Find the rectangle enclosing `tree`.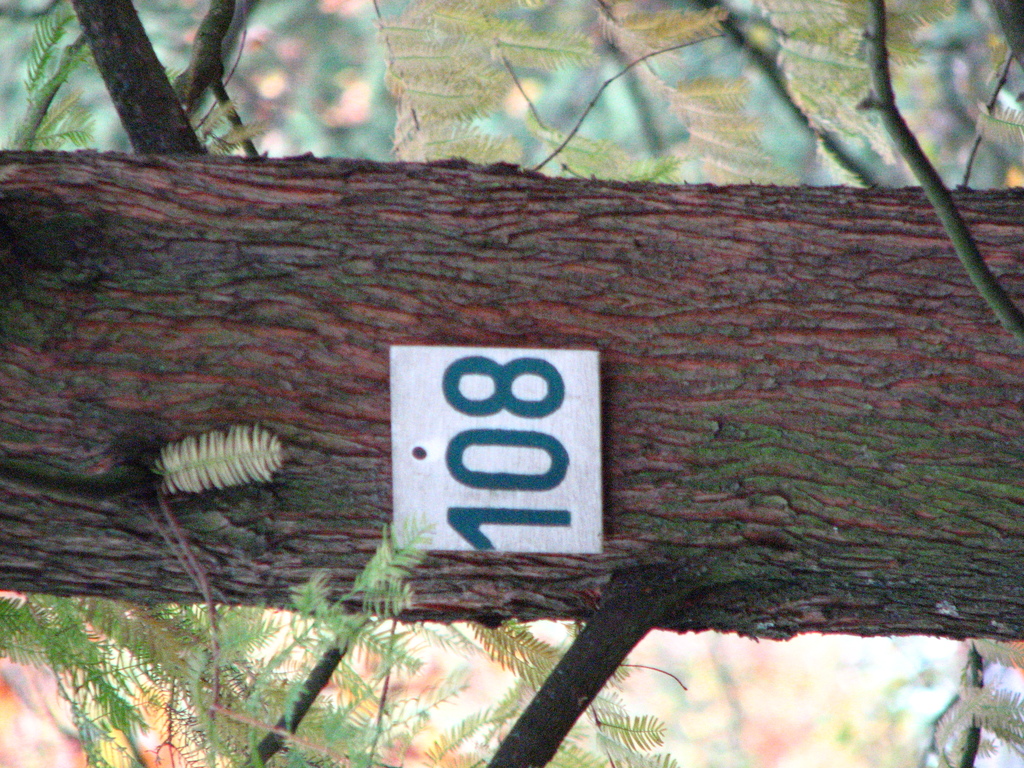
bbox=(0, 0, 1023, 767).
